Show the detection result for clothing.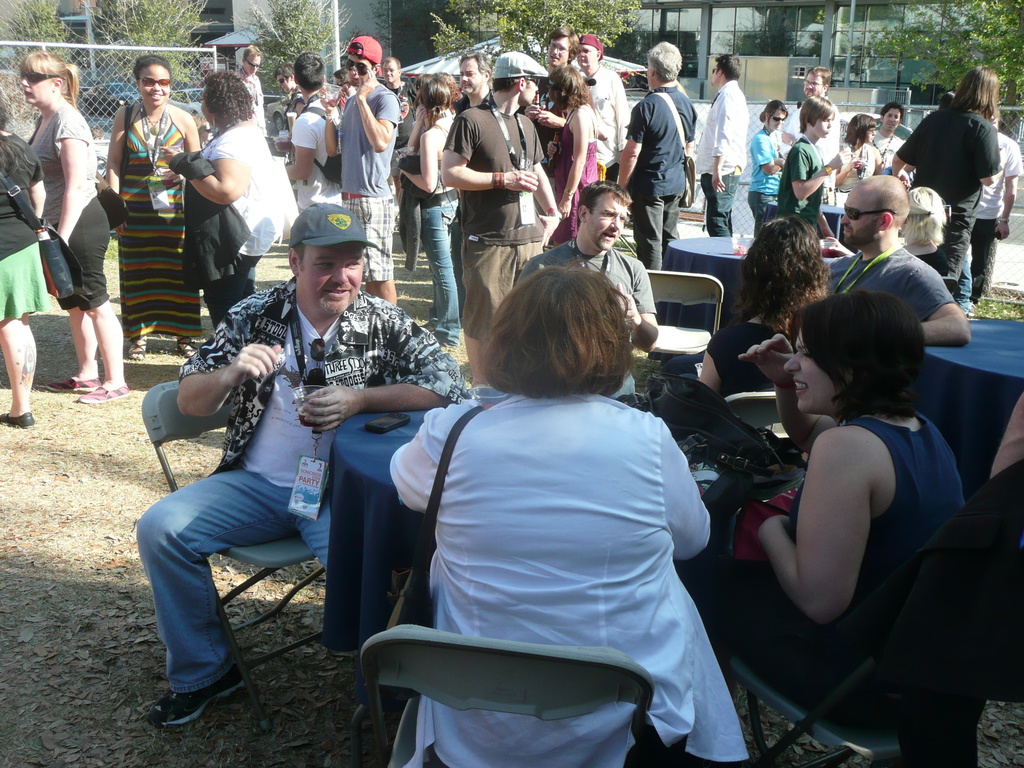
[x1=231, y1=66, x2=262, y2=143].
